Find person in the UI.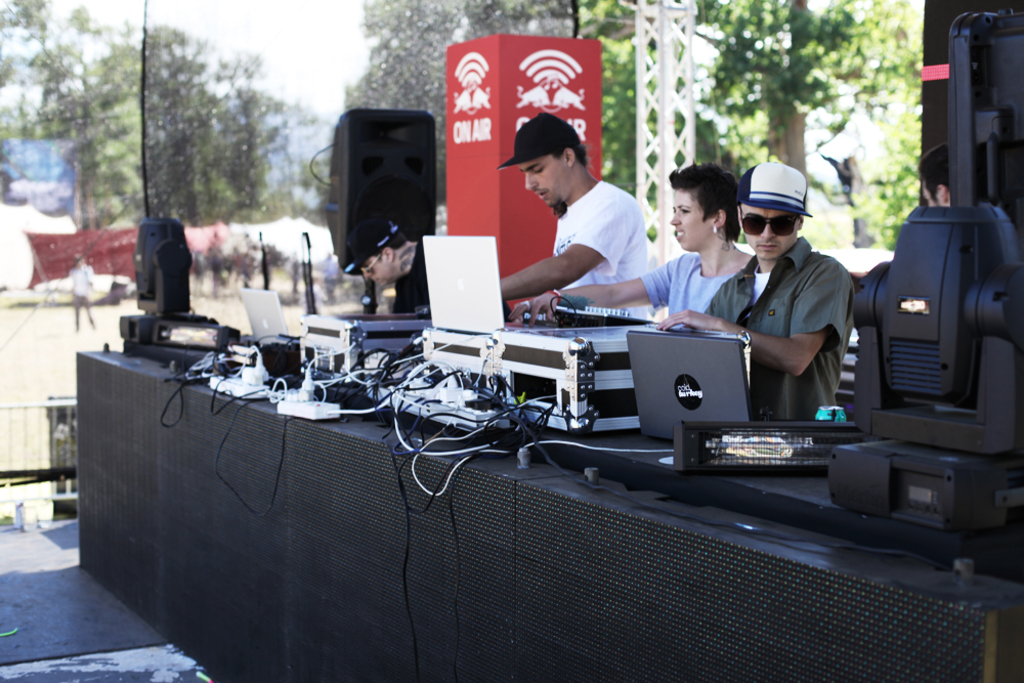
UI element at BBox(919, 147, 955, 206).
